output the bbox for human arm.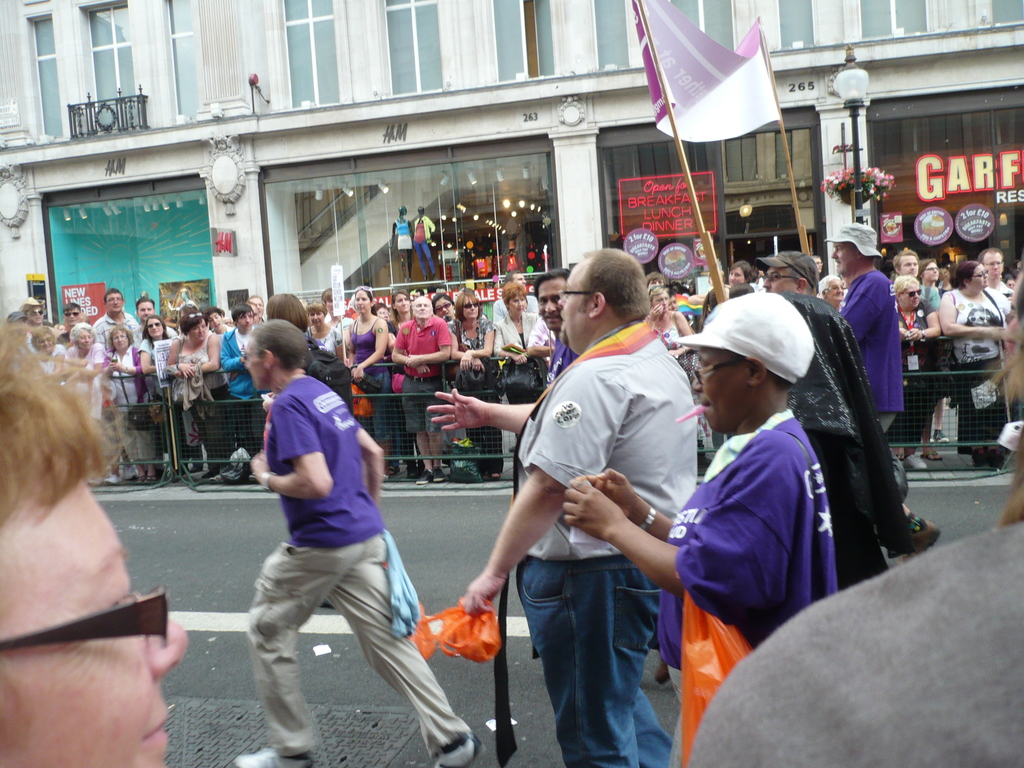
Rect(348, 323, 356, 367).
